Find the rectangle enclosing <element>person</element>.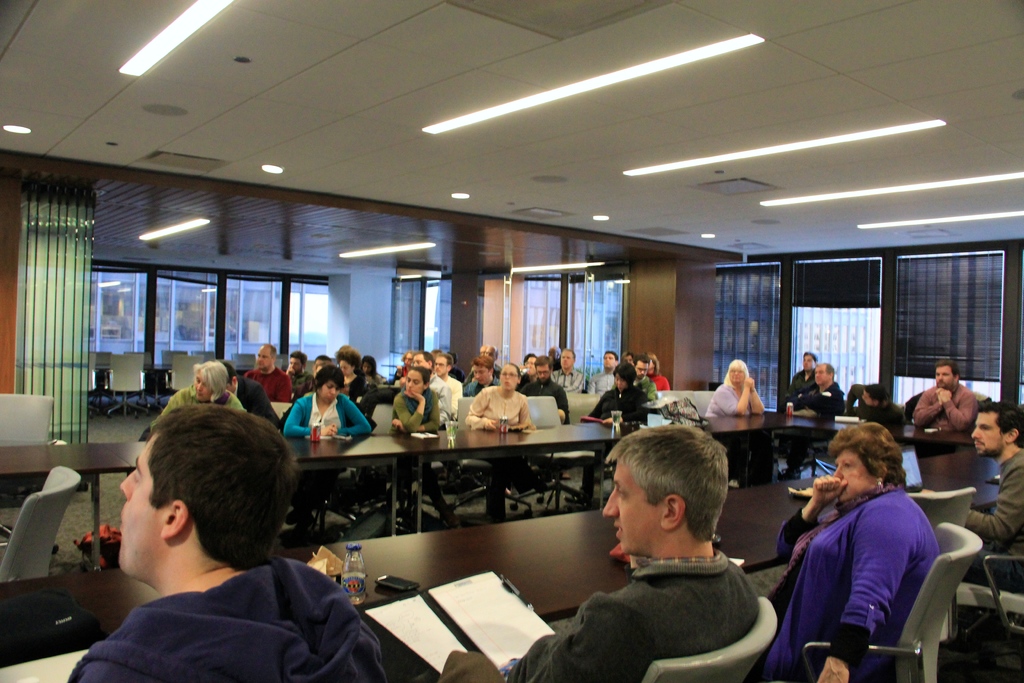
<bbox>468, 352, 499, 396</bbox>.
